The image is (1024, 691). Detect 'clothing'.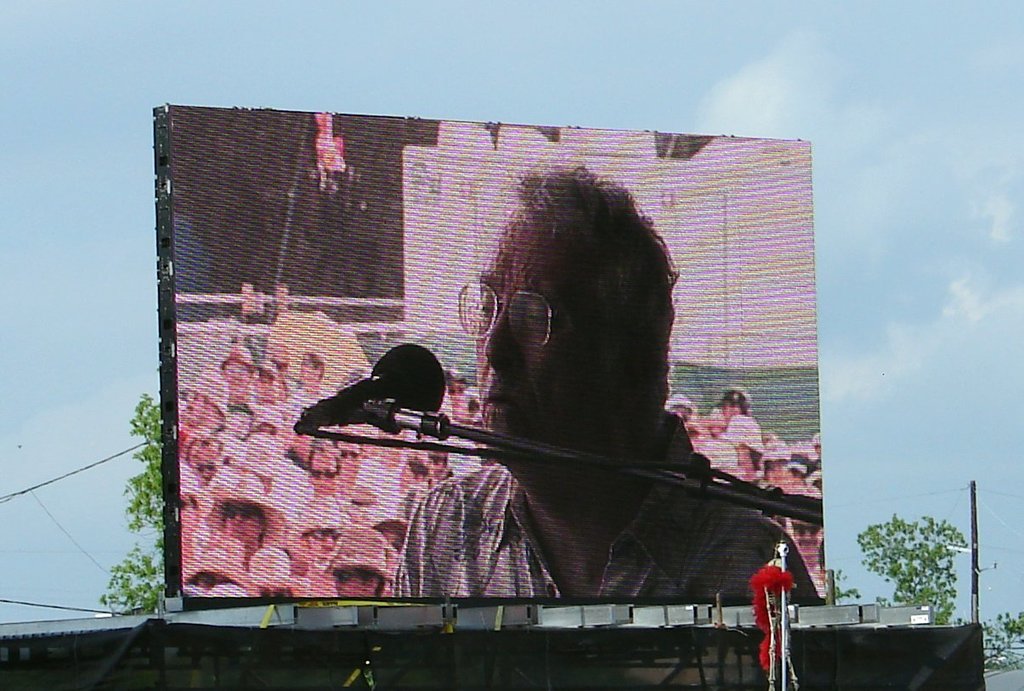
Detection: (392,462,816,598).
